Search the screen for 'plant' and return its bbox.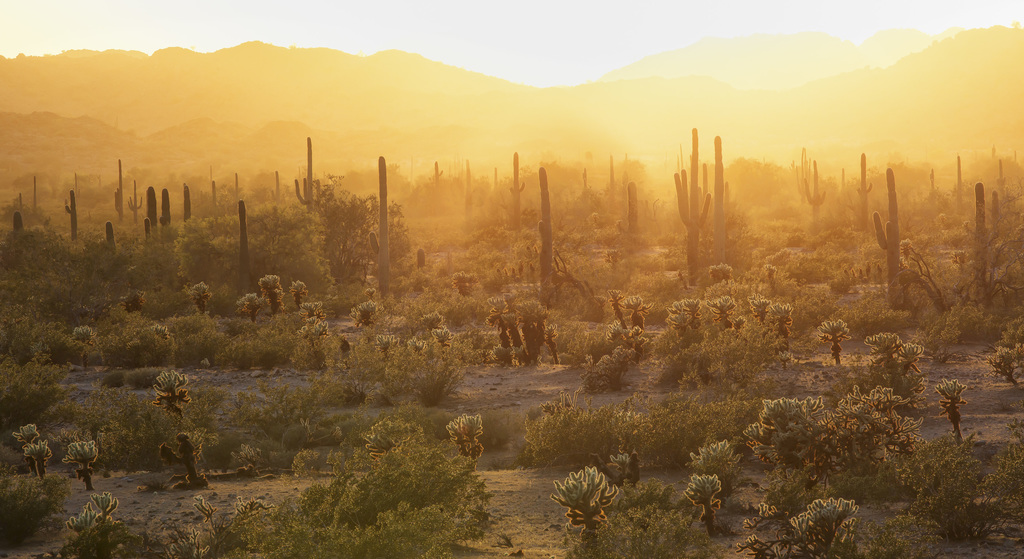
Found: 239/201/249/288.
